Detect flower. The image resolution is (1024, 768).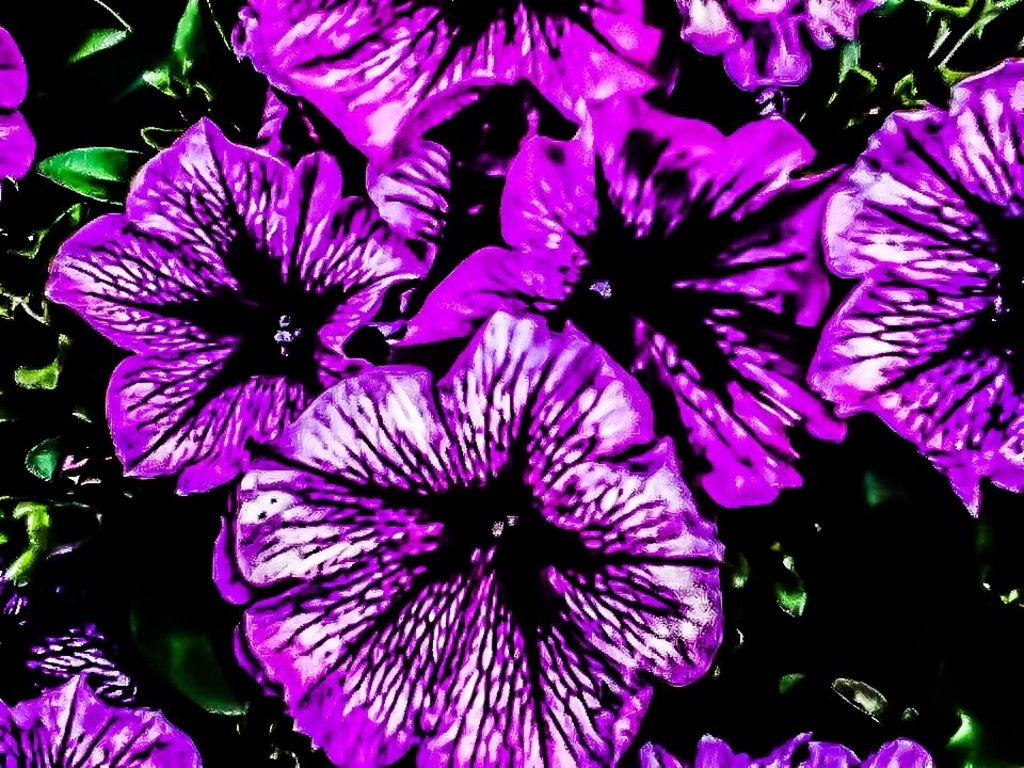
bbox=(0, 26, 35, 181).
